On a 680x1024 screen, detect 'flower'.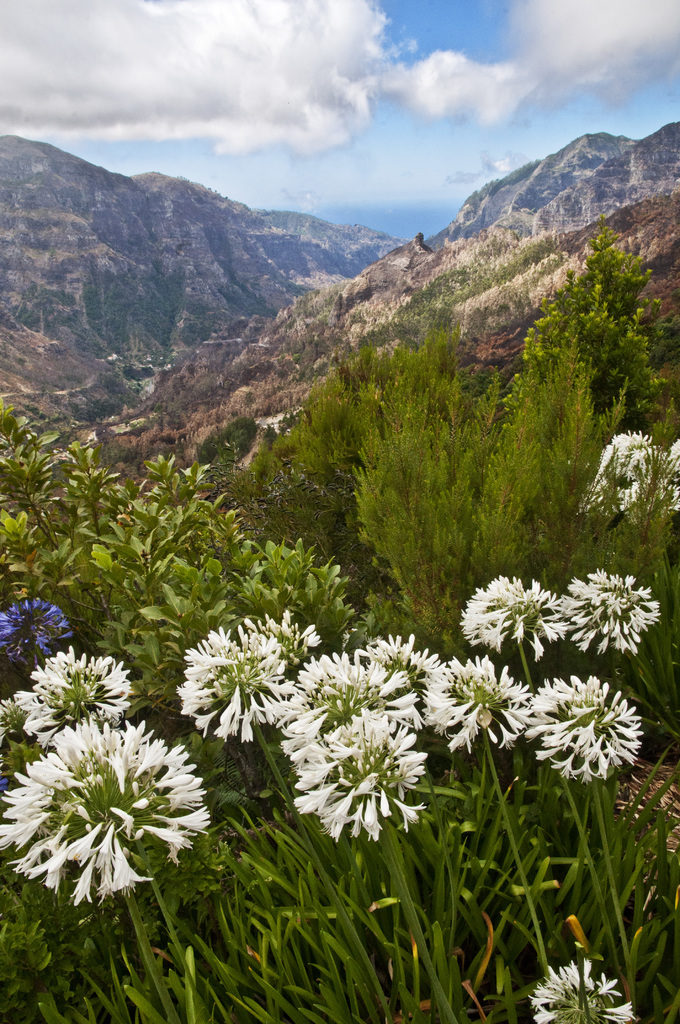
bbox(292, 711, 429, 835).
